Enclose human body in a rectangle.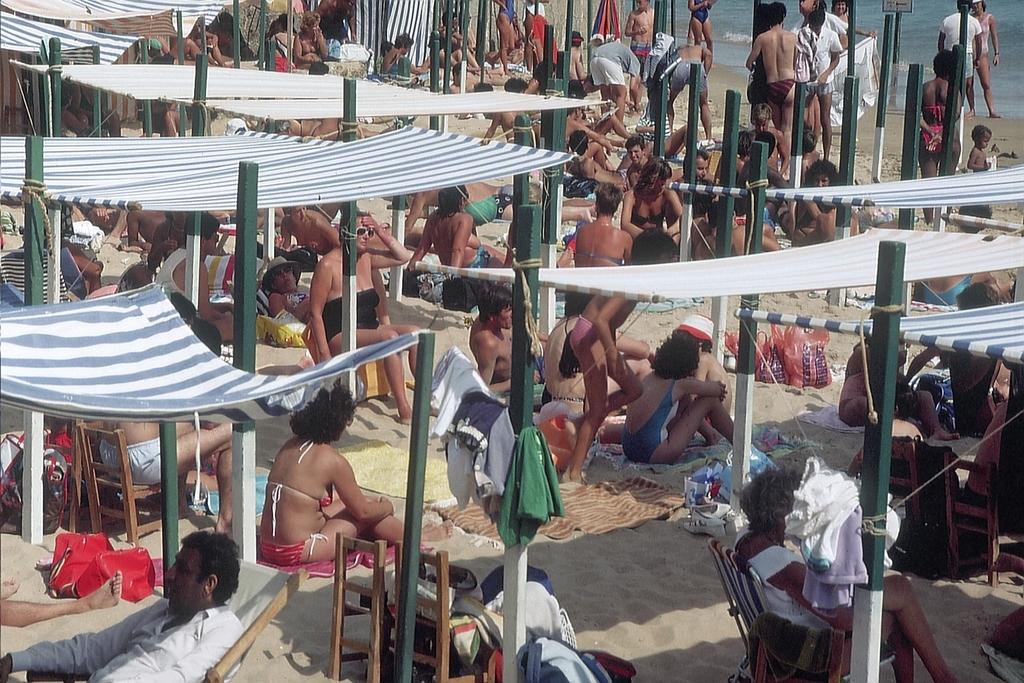
(left=441, top=0, right=547, bottom=97).
